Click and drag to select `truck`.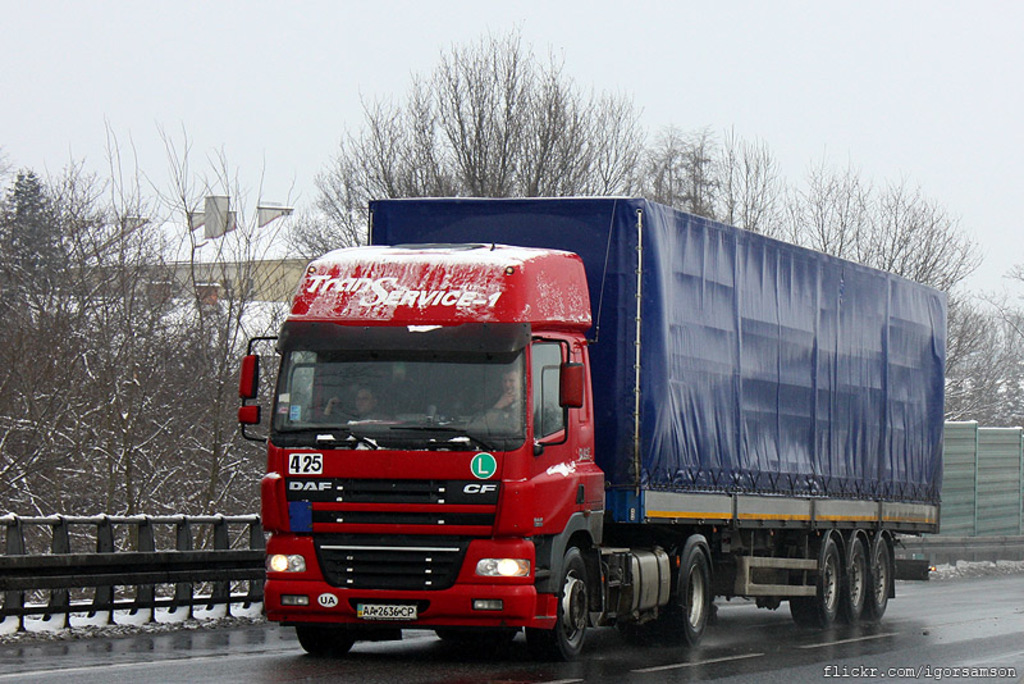
Selection: {"x1": 238, "y1": 177, "x2": 960, "y2": 652}.
